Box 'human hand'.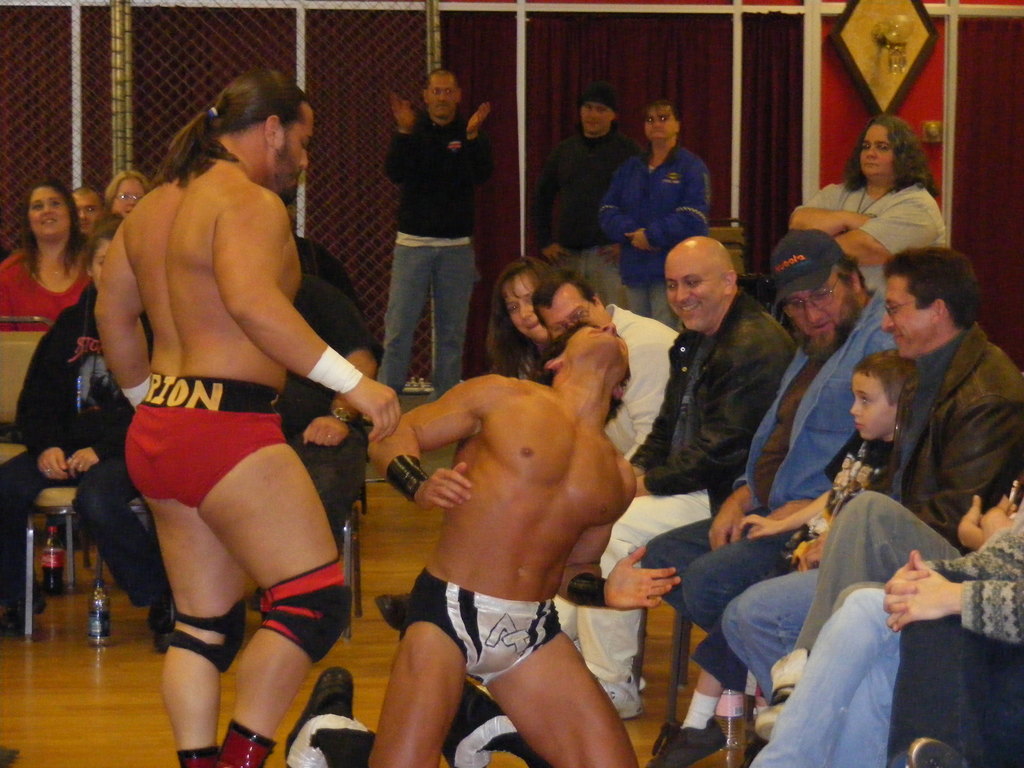
detection(706, 498, 743, 553).
